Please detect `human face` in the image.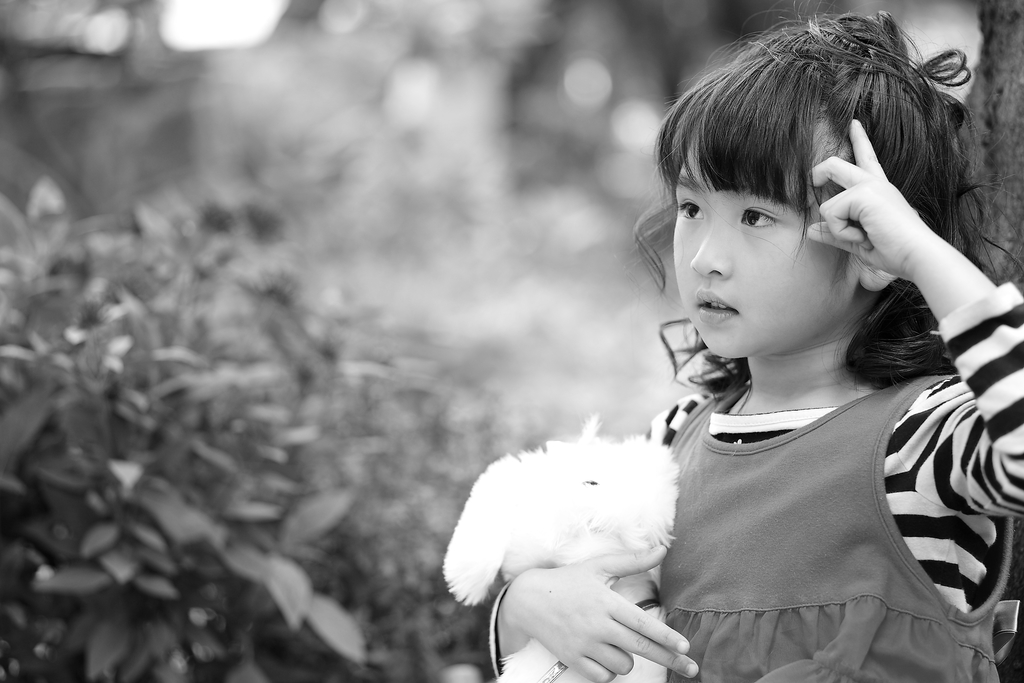
region(675, 122, 870, 365).
